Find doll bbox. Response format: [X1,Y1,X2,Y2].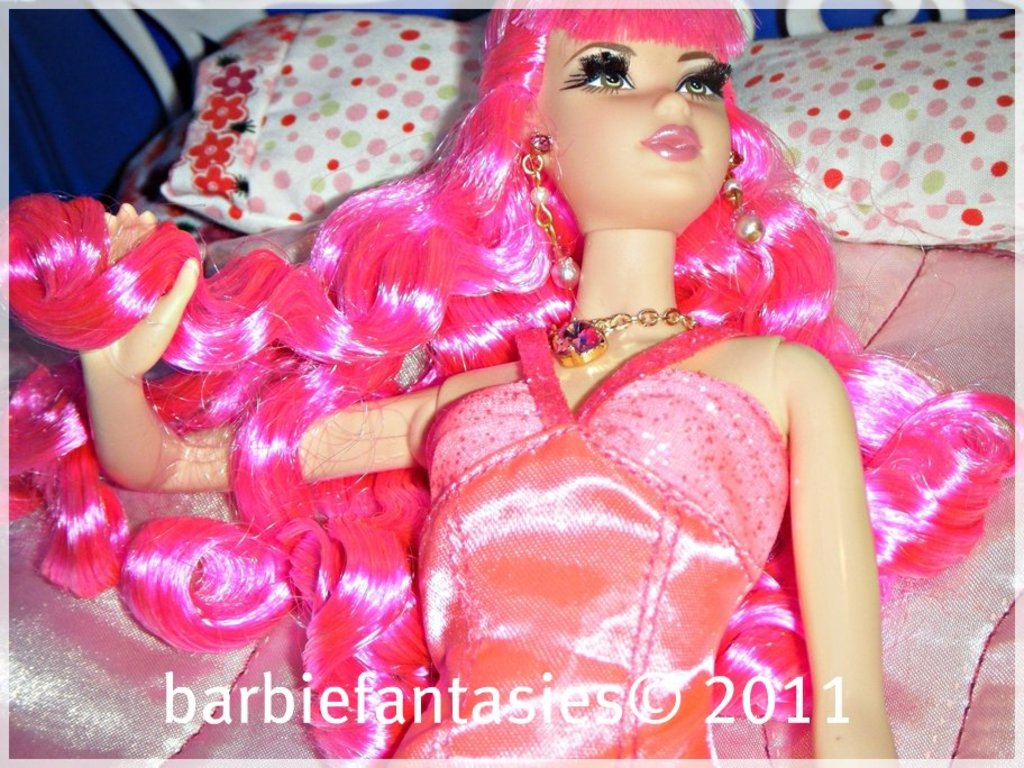
[6,4,1012,747].
